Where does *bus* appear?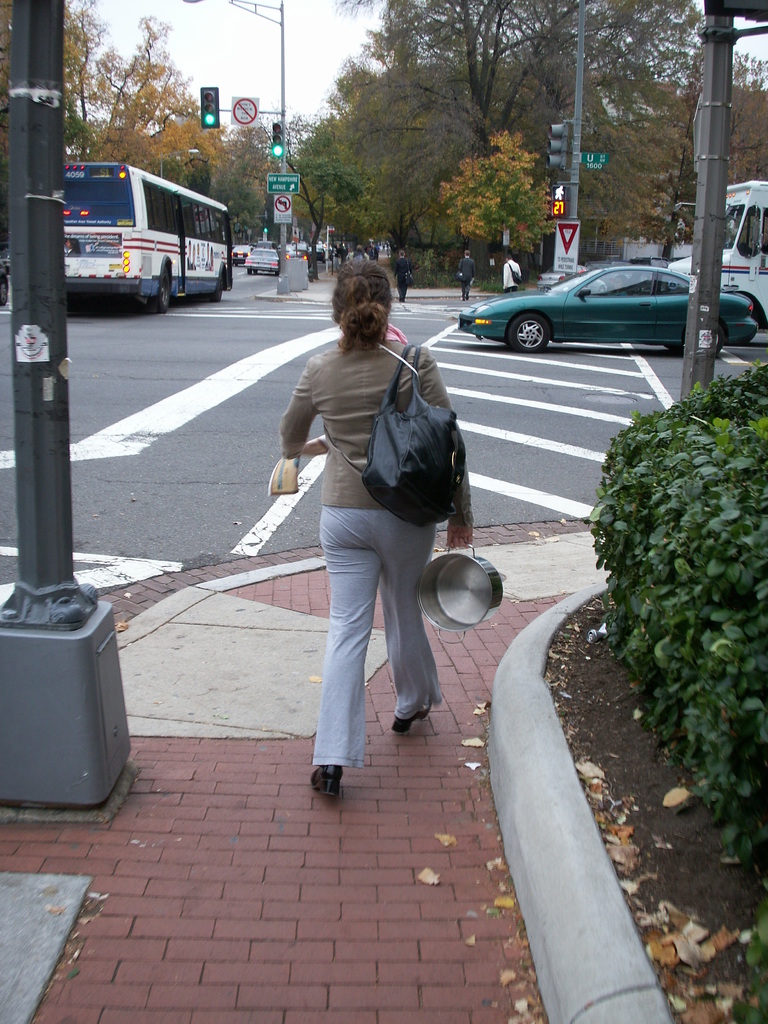
Appears at region(52, 161, 236, 307).
